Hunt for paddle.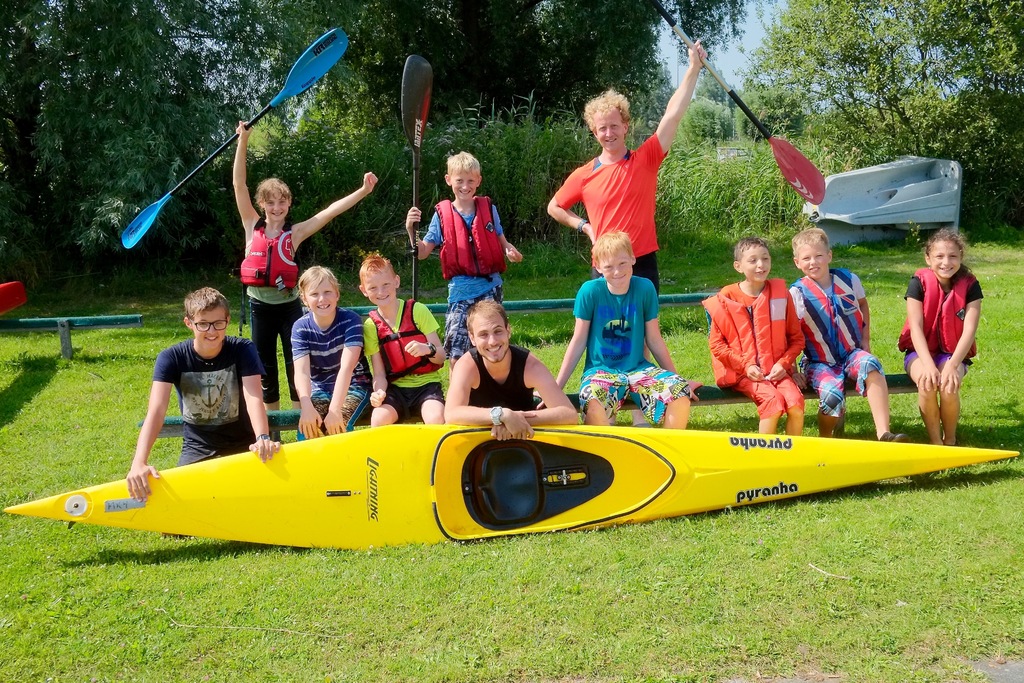
Hunted down at select_region(650, 0, 827, 204).
